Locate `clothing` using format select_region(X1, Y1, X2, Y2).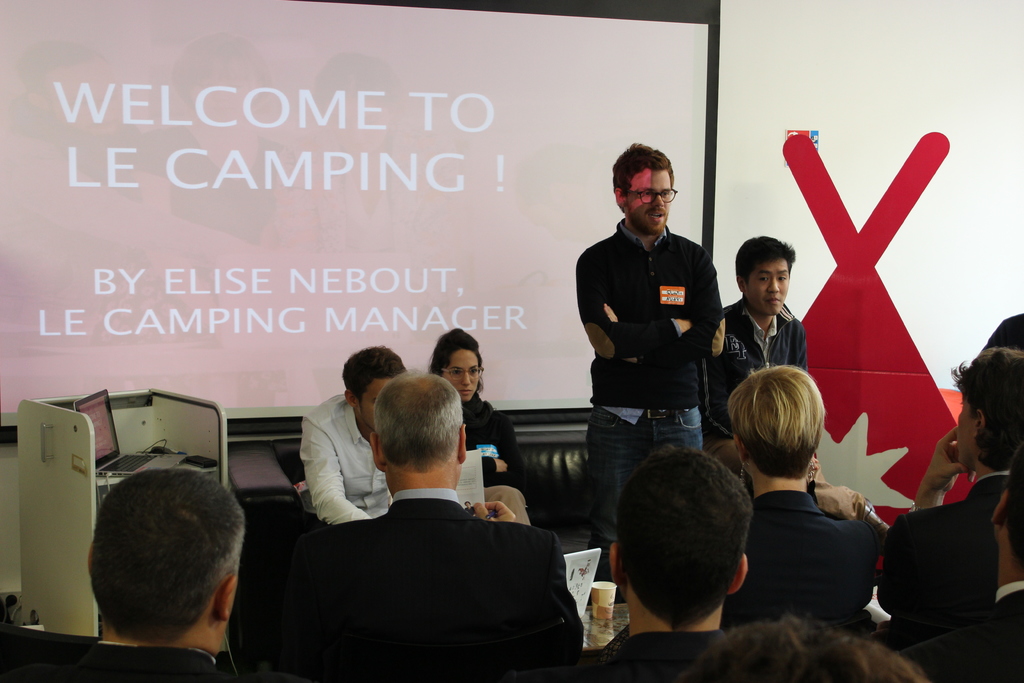
select_region(720, 488, 877, 624).
